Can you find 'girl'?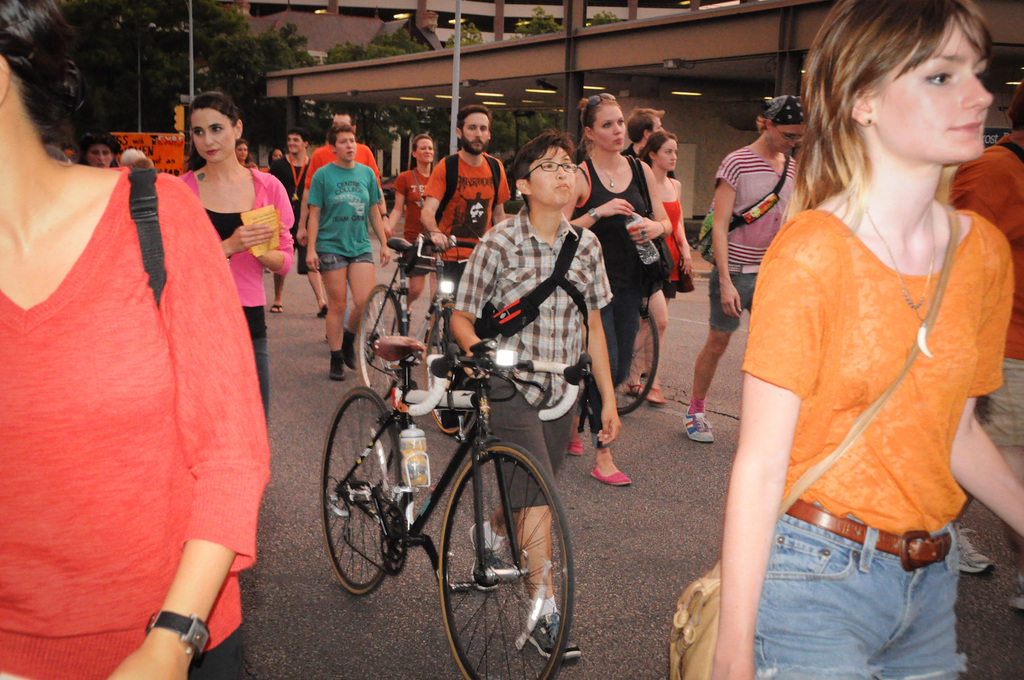
Yes, bounding box: bbox=(385, 132, 440, 336).
